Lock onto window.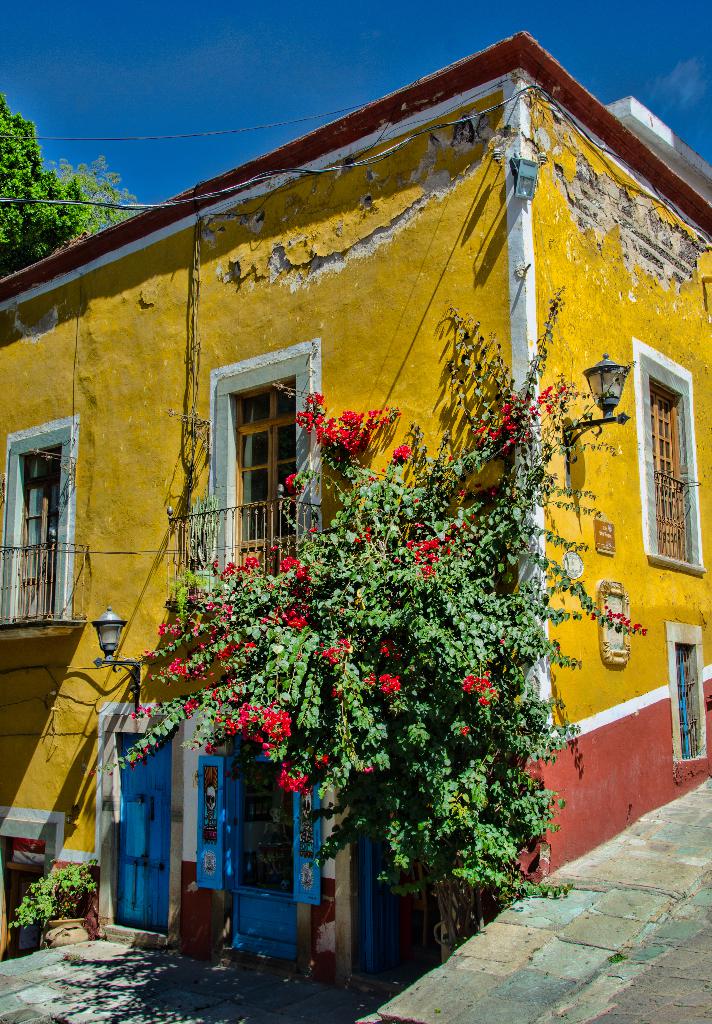
Locked: (629,339,708,575).
